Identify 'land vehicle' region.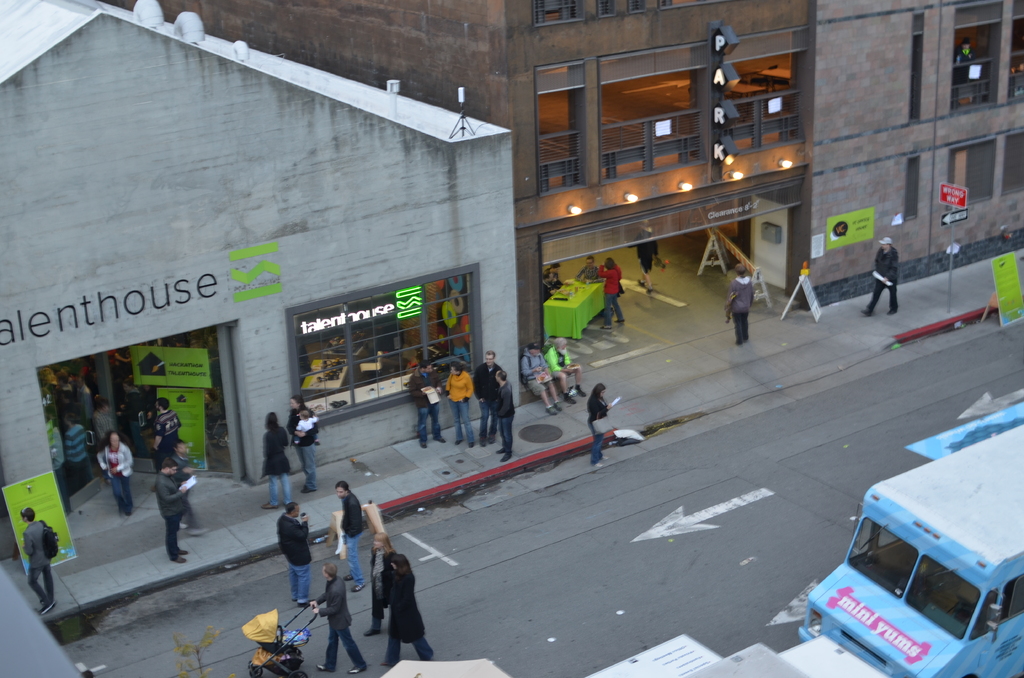
Region: region(795, 428, 1023, 677).
